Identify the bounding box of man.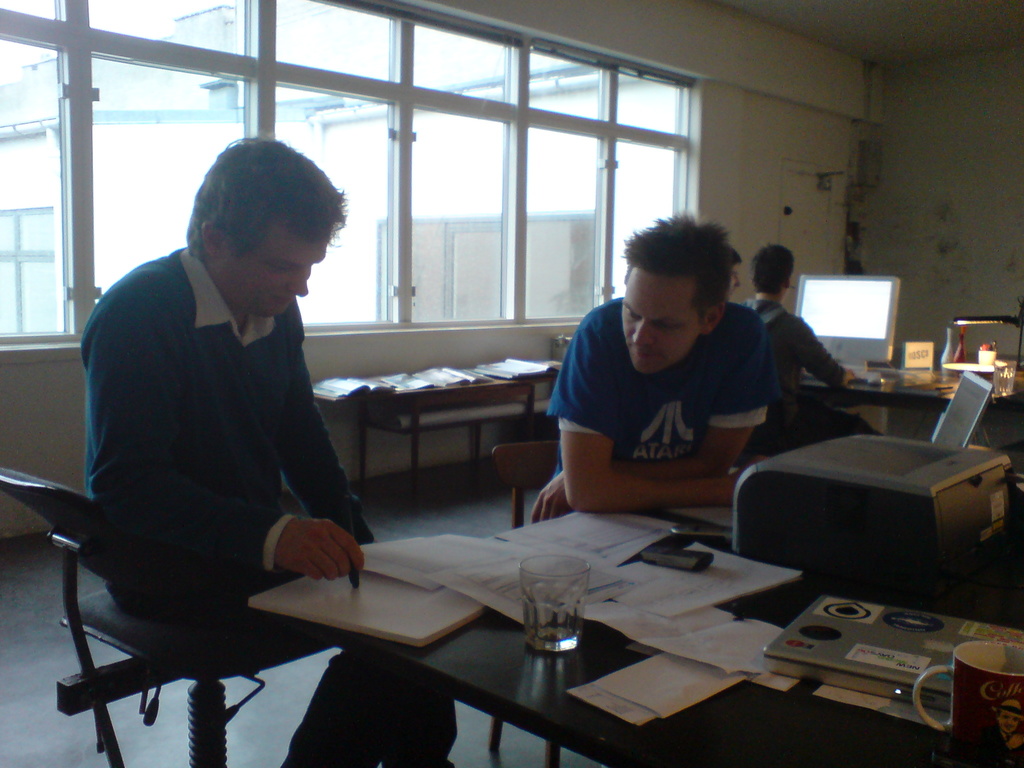
locate(82, 134, 470, 767).
